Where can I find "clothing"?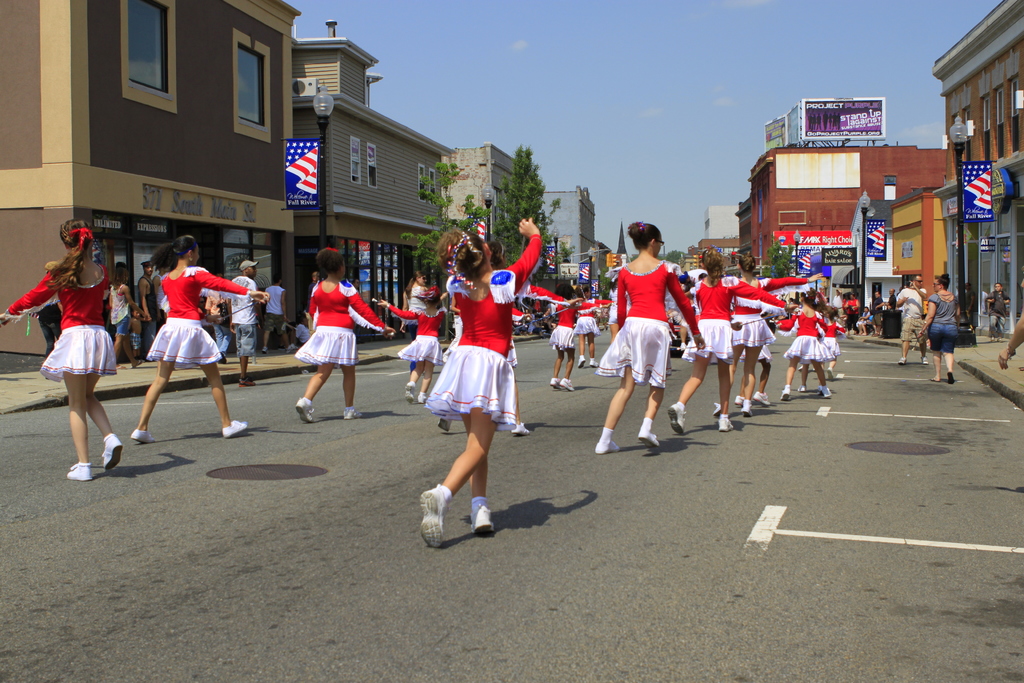
You can find it at bbox(423, 232, 541, 425).
